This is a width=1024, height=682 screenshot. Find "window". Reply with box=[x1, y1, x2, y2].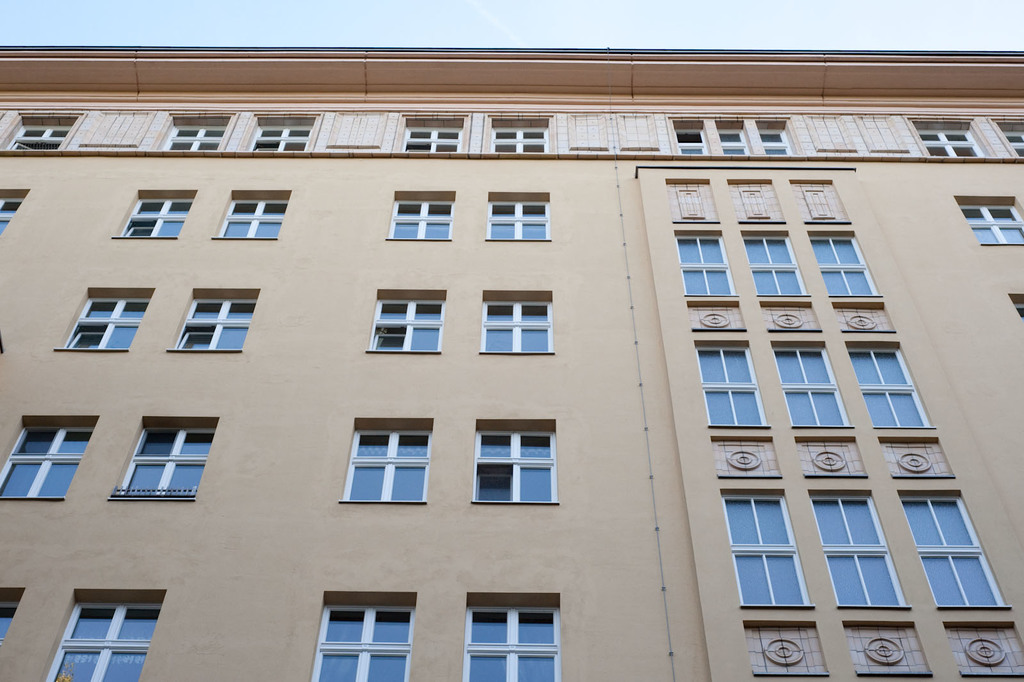
box=[961, 202, 1023, 245].
